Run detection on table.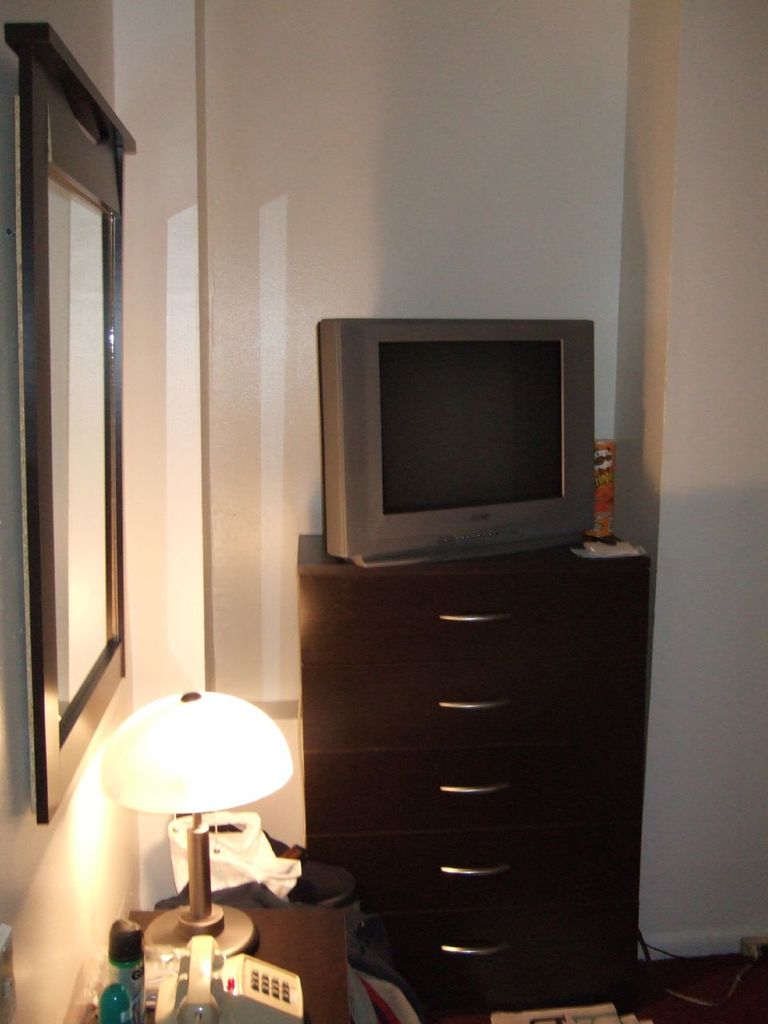
Result: 90, 905, 350, 1023.
